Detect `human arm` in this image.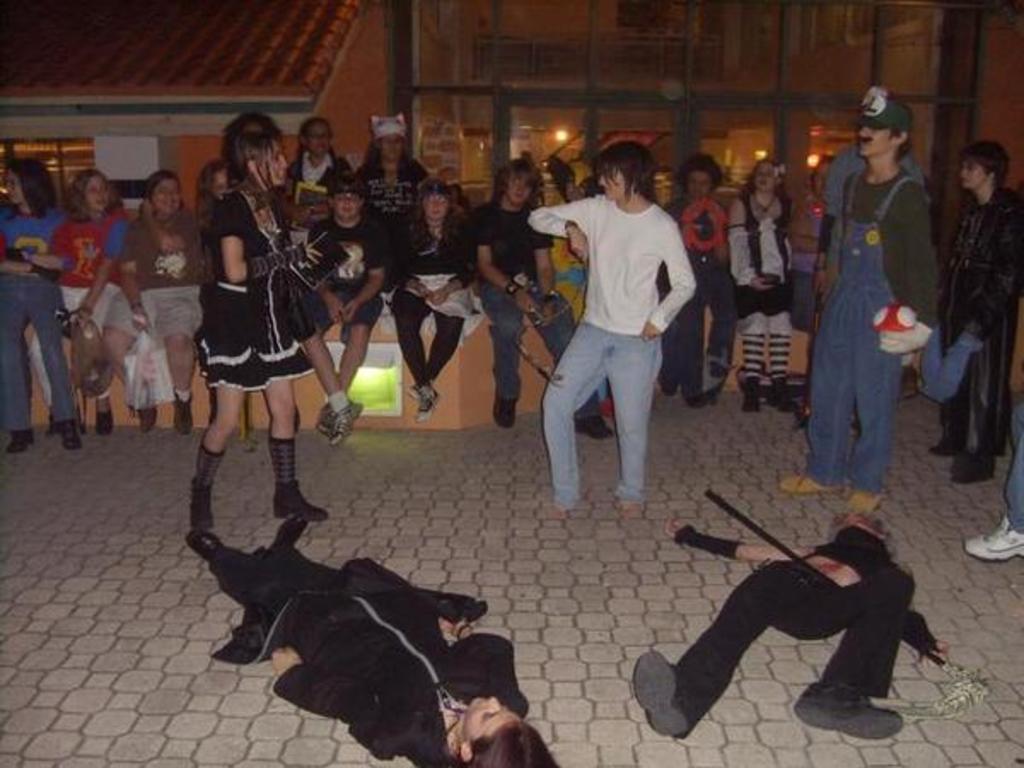
Detection: {"x1": 0, "y1": 254, "x2": 55, "y2": 278}.
